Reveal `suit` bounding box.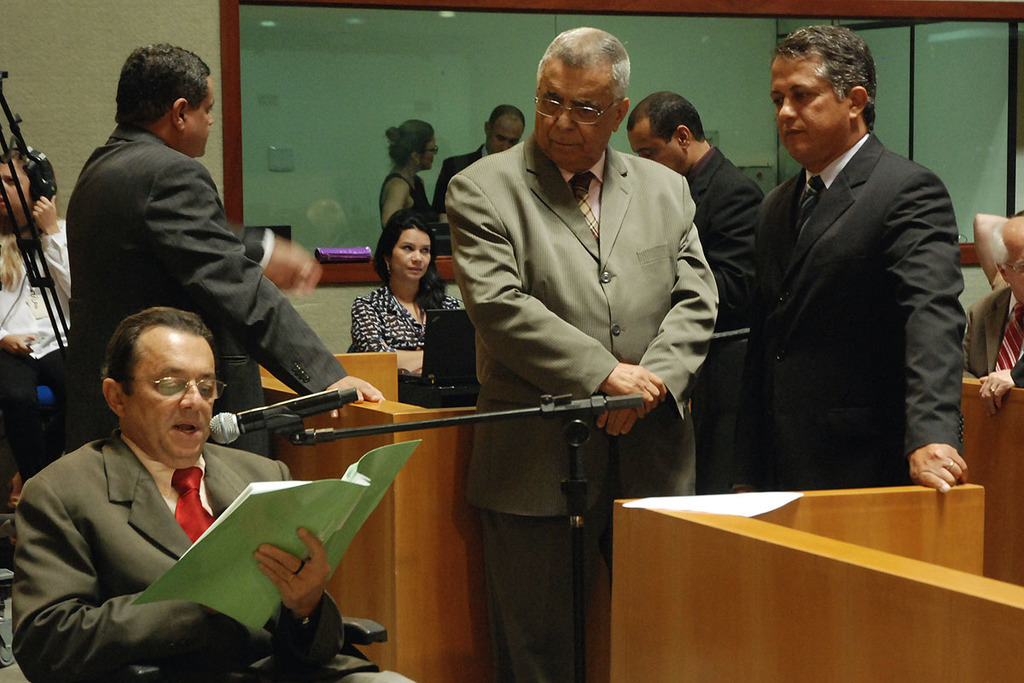
Revealed: {"left": 436, "top": 142, "right": 722, "bottom": 682}.
